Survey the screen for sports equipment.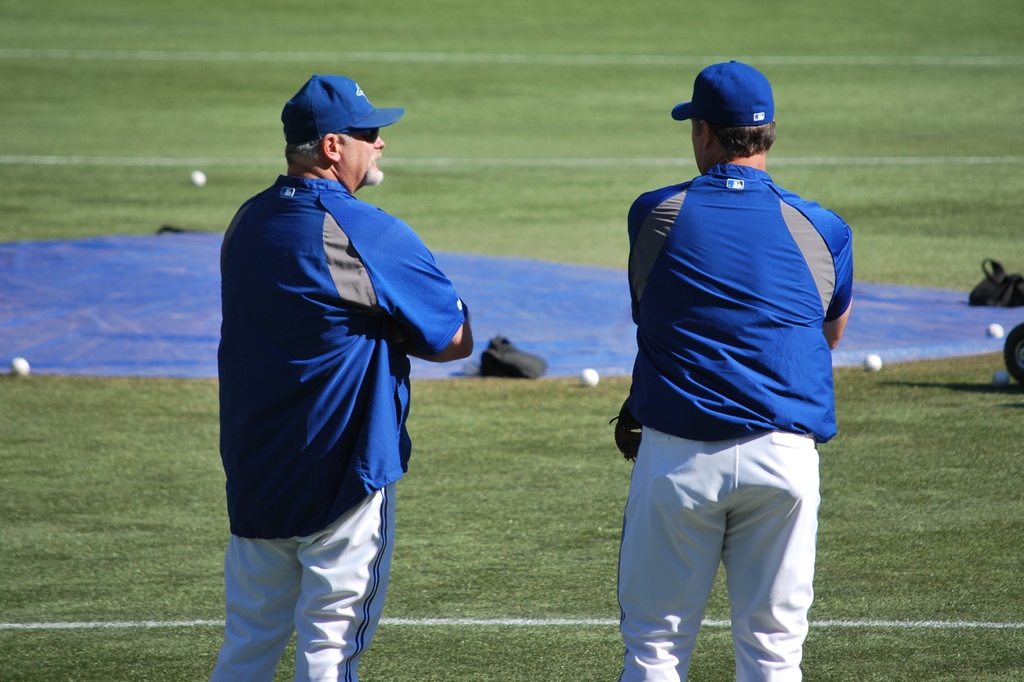
Survey found: Rect(189, 167, 207, 186).
